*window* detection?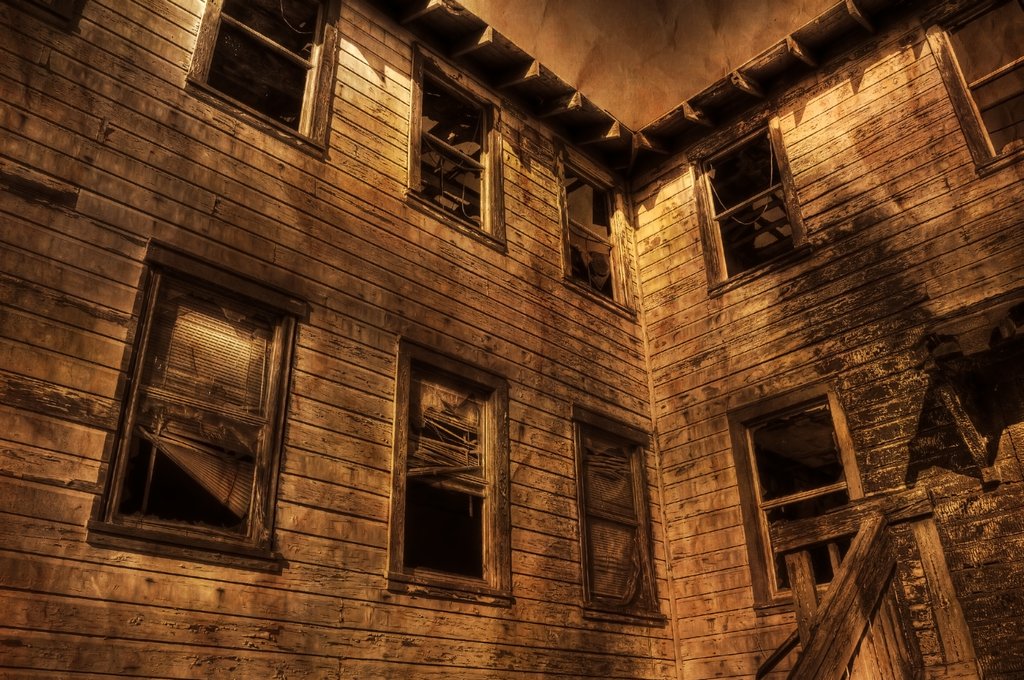
region(402, 42, 511, 255)
